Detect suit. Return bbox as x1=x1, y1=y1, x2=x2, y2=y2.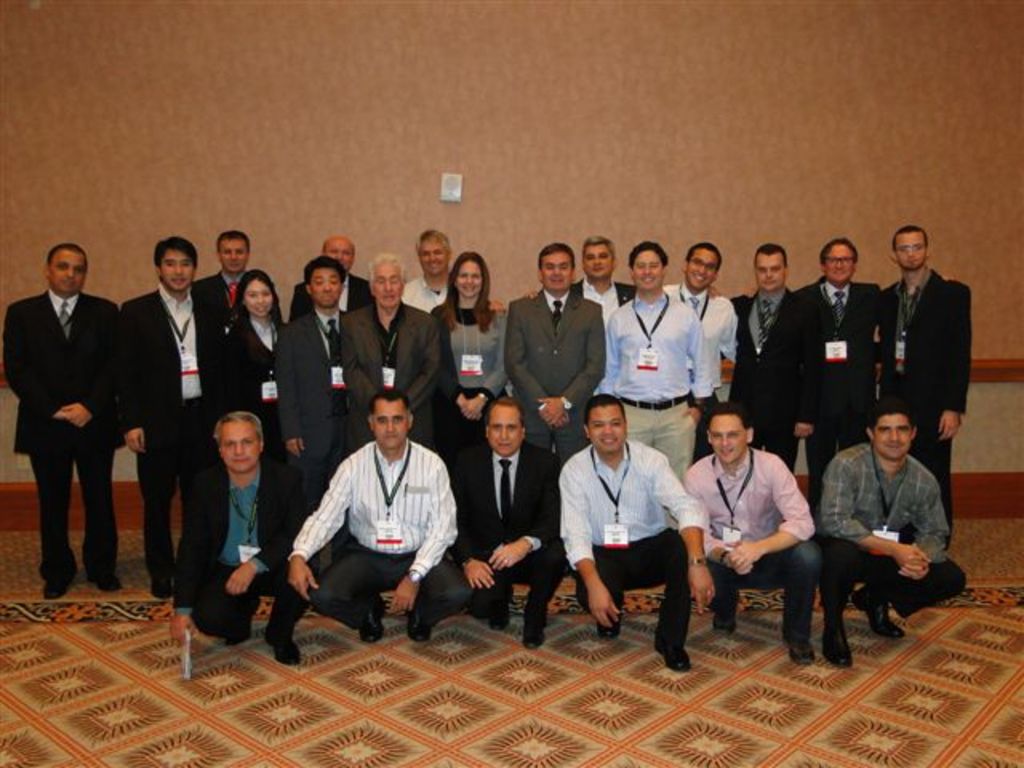
x1=574, y1=282, x2=637, y2=395.
